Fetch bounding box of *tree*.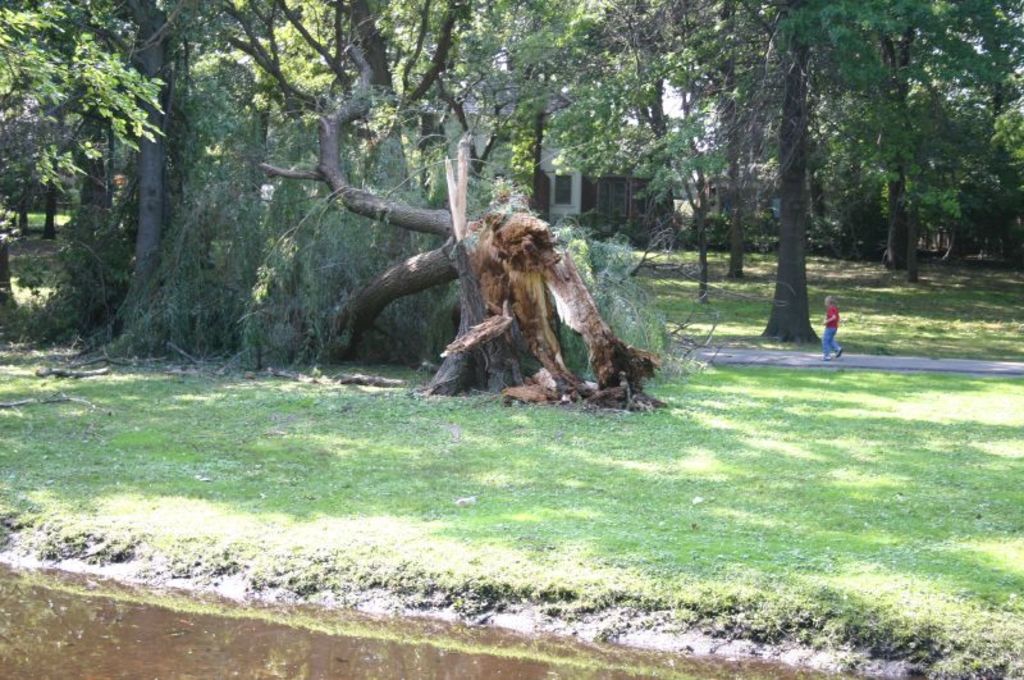
Bbox: [x1=0, y1=0, x2=124, y2=238].
